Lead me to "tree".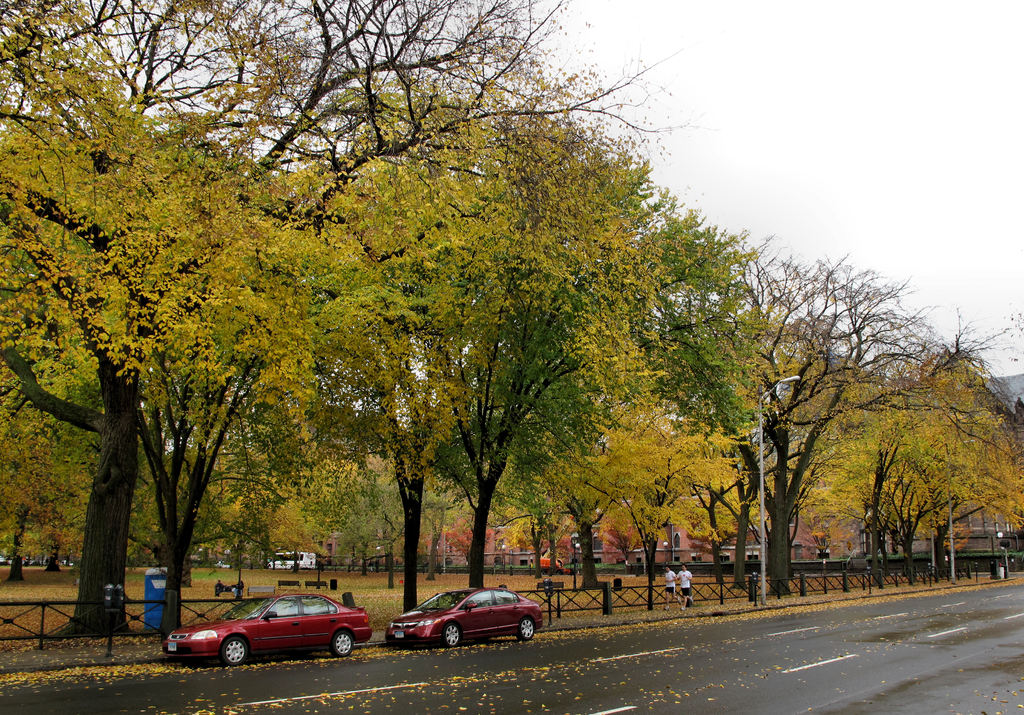
Lead to bbox=(829, 341, 995, 593).
